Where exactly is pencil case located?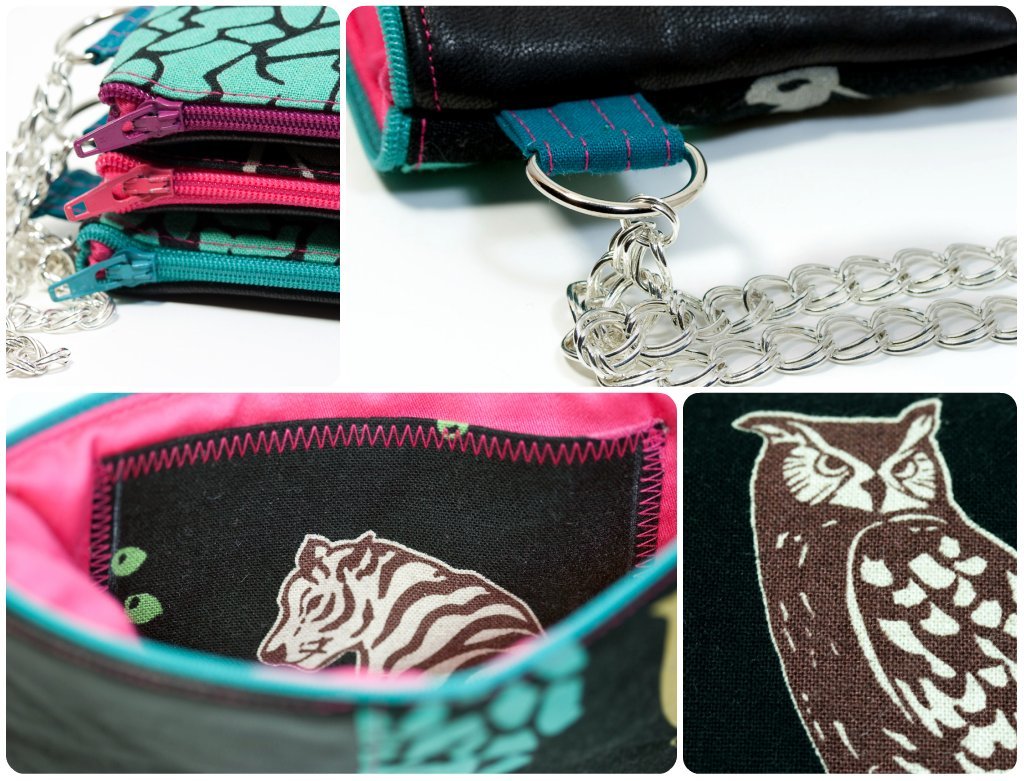
Its bounding box is <region>67, 143, 342, 223</region>.
